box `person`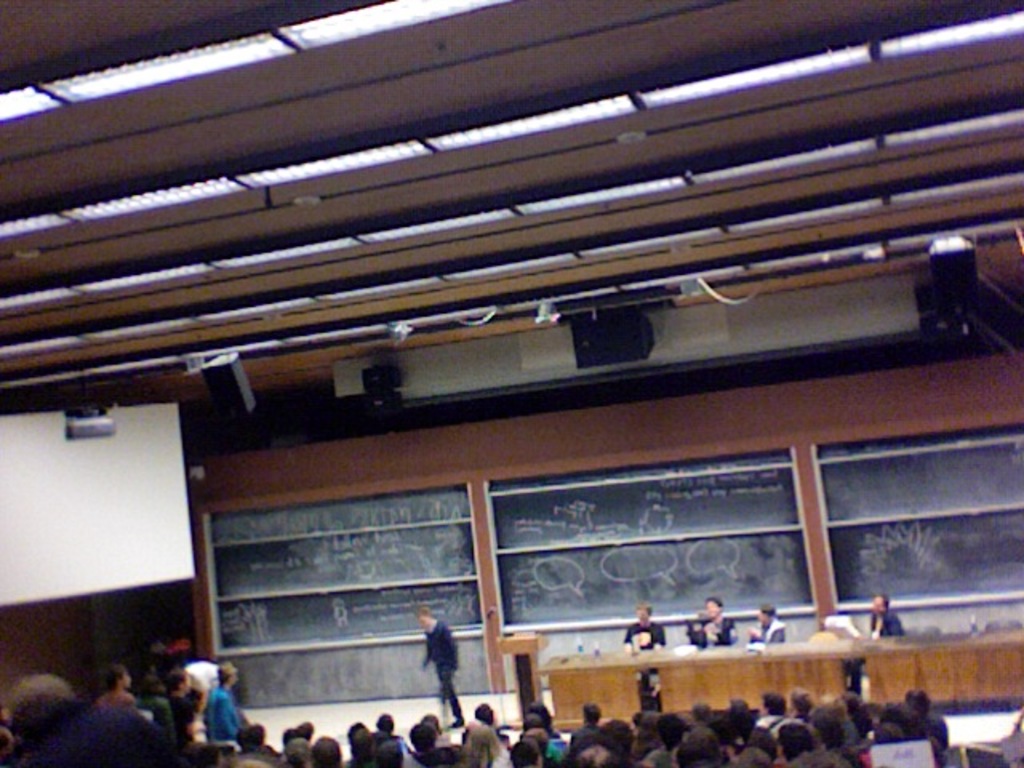
bbox=[690, 590, 741, 648]
